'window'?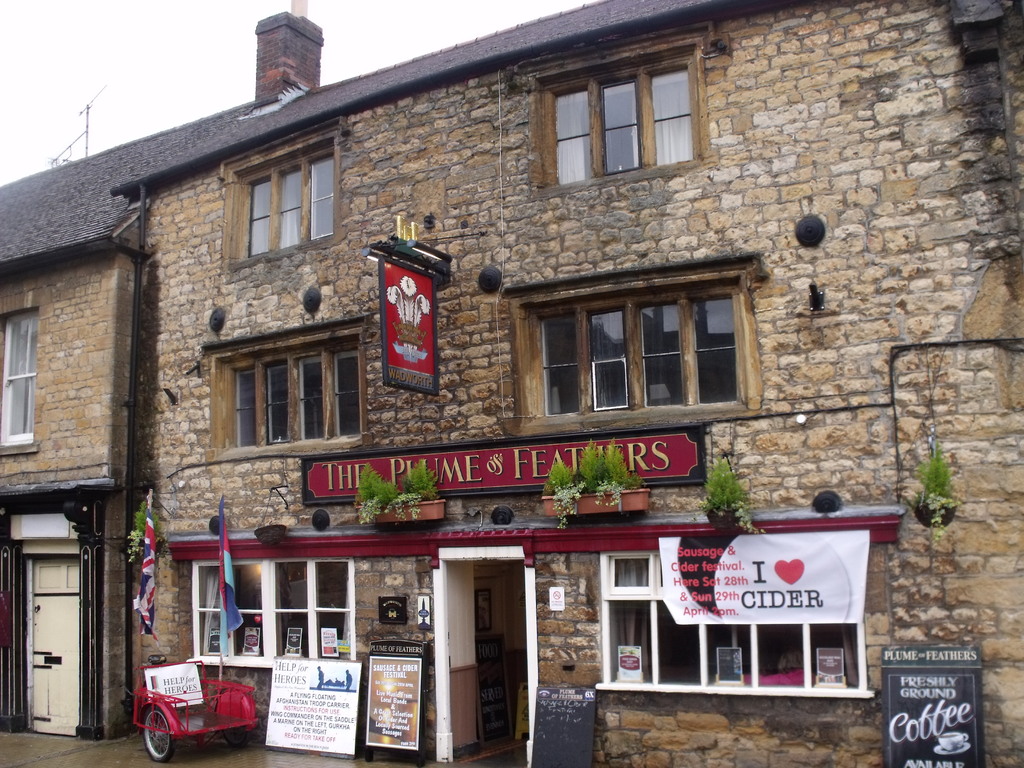
[left=205, top=320, right=367, bottom=458]
